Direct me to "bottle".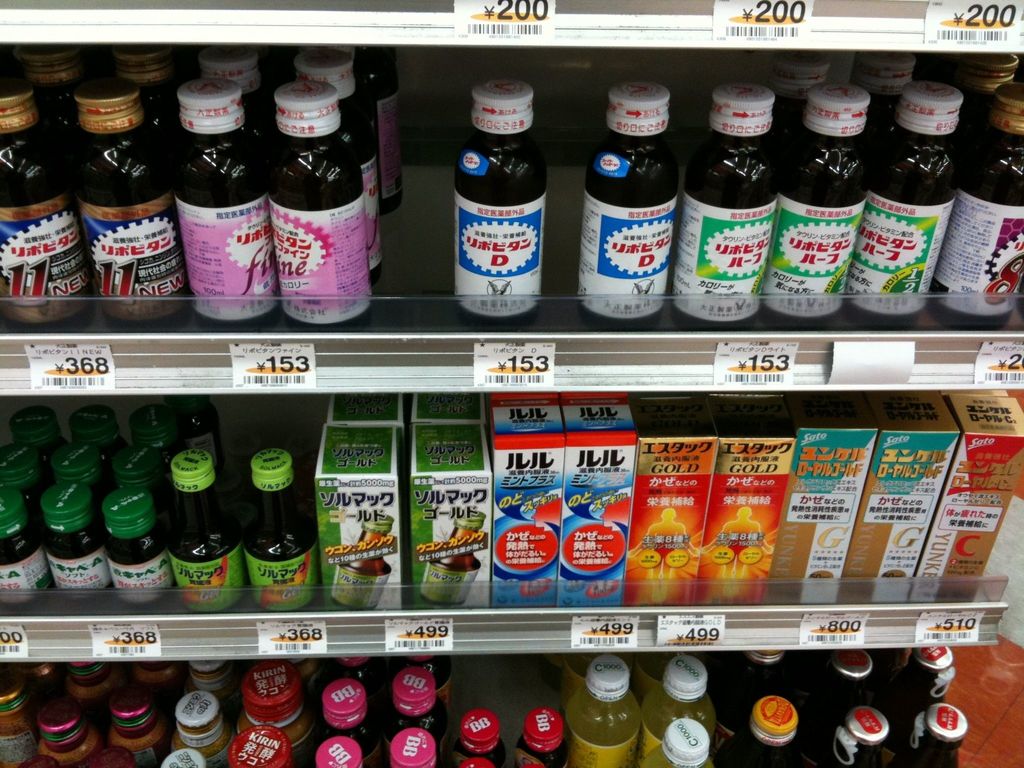
Direction: 171/691/237/767.
